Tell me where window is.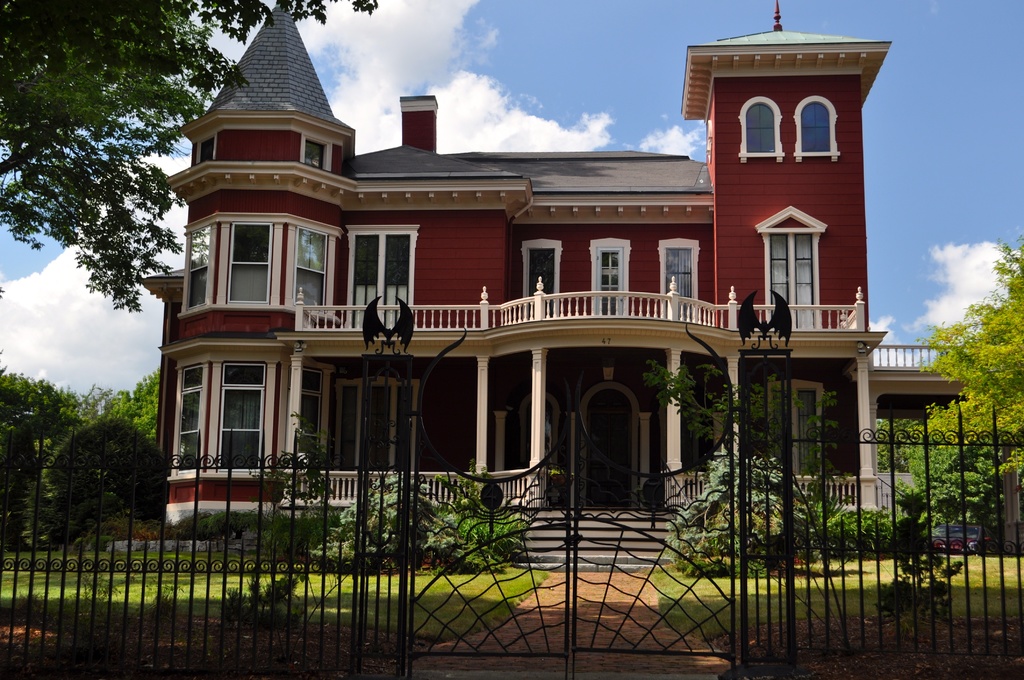
window is at x1=179, y1=366, x2=200, y2=470.
